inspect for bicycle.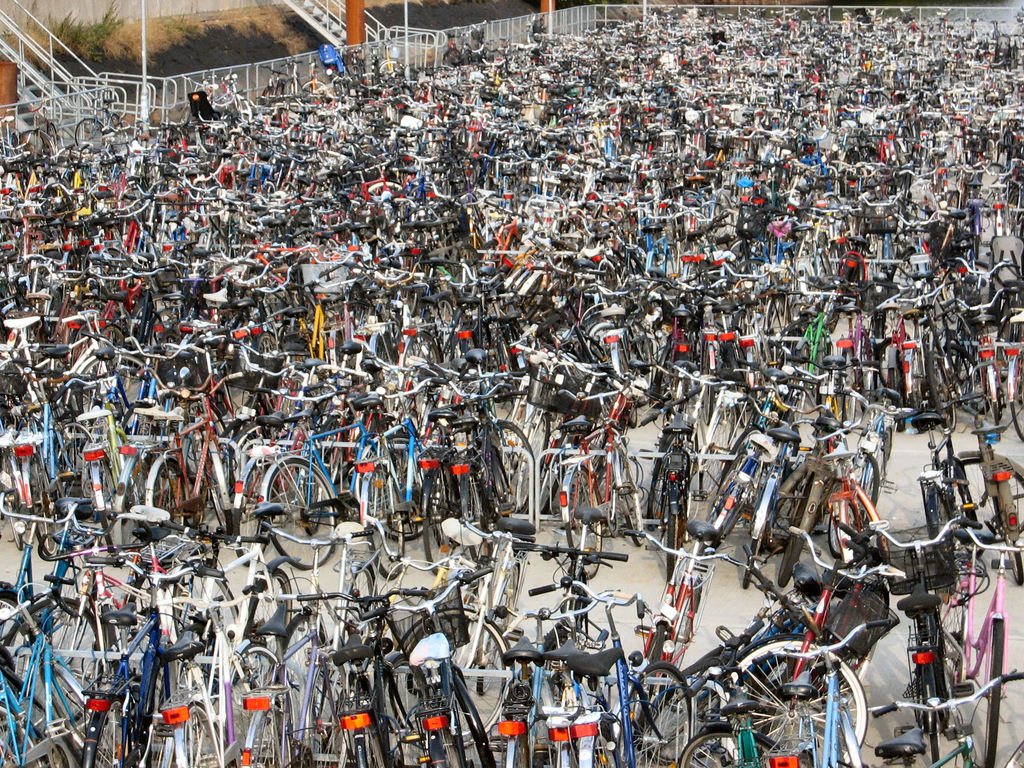
Inspection: BBox(939, 527, 1023, 767).
